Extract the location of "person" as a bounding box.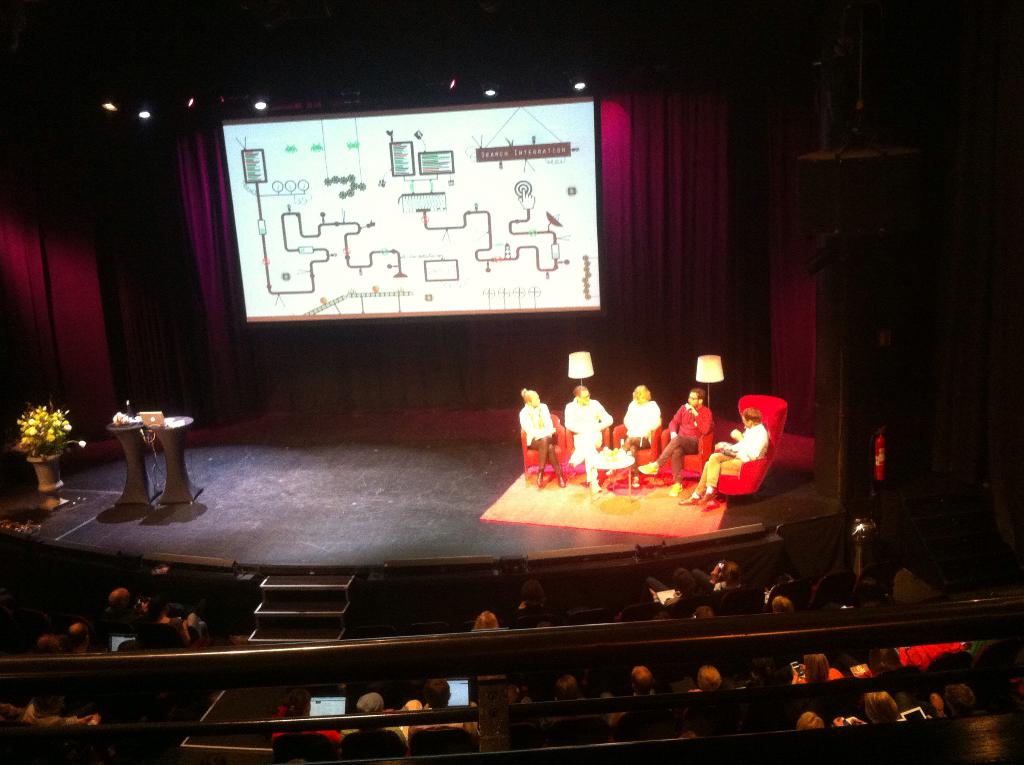
locate(516, 388, 567, 501).
